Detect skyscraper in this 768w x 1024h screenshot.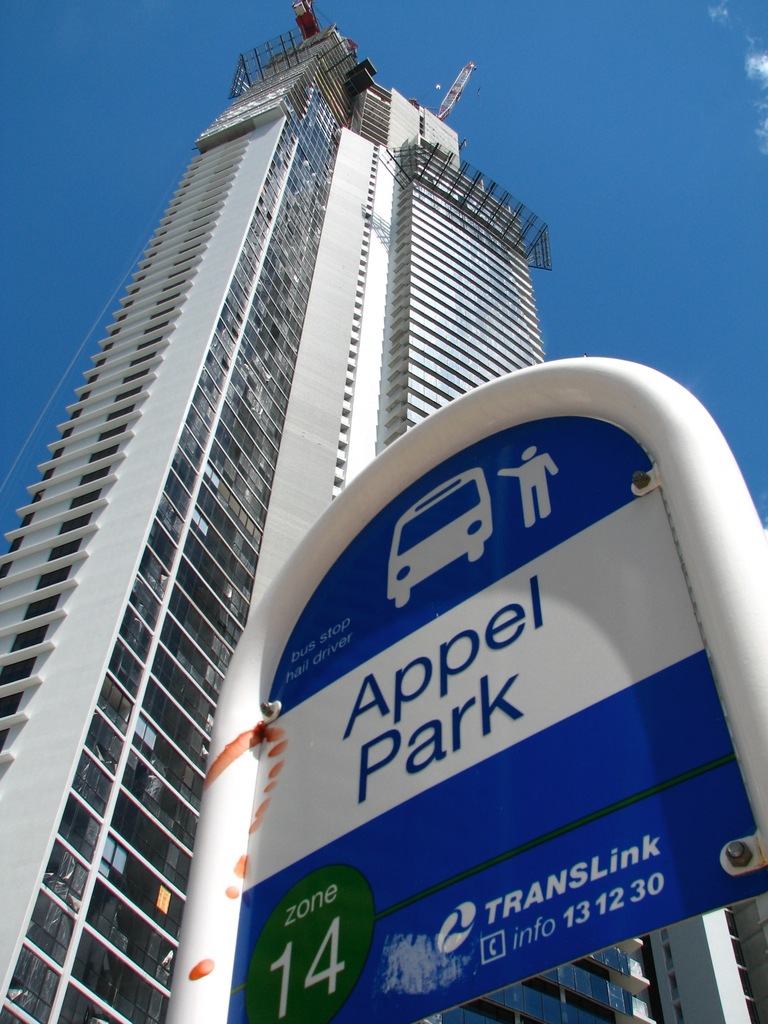
Detection: [left=0, top=0, right=767, bottom=1023].
